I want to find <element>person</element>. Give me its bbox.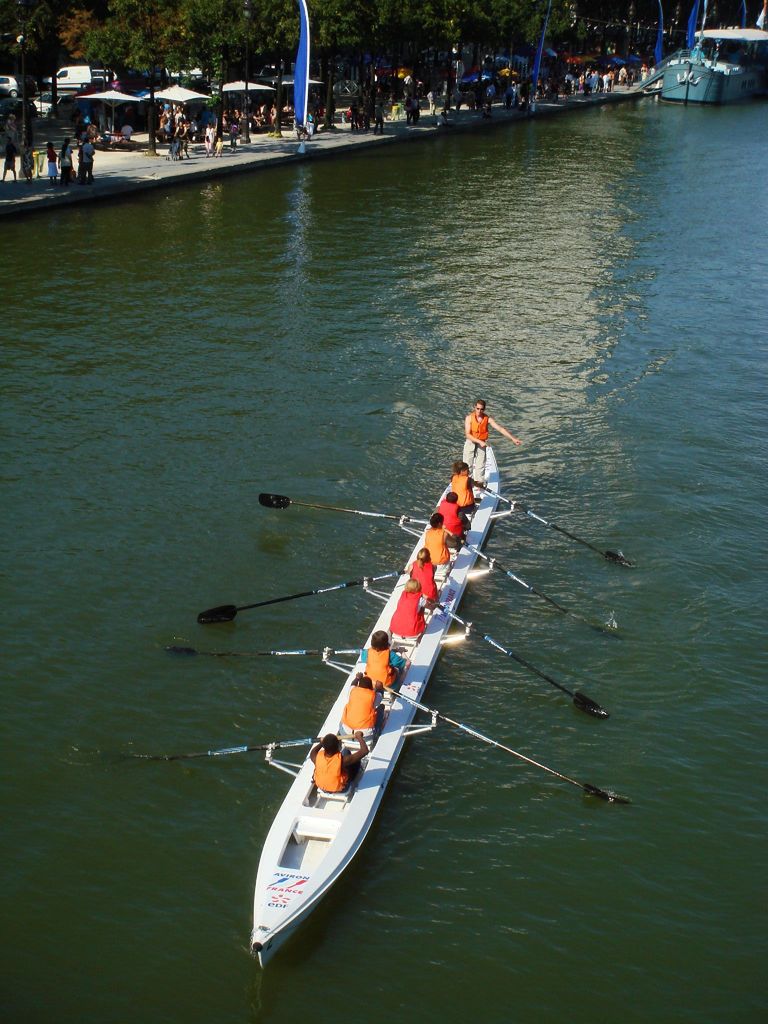
[344, 676, 384, 736].
